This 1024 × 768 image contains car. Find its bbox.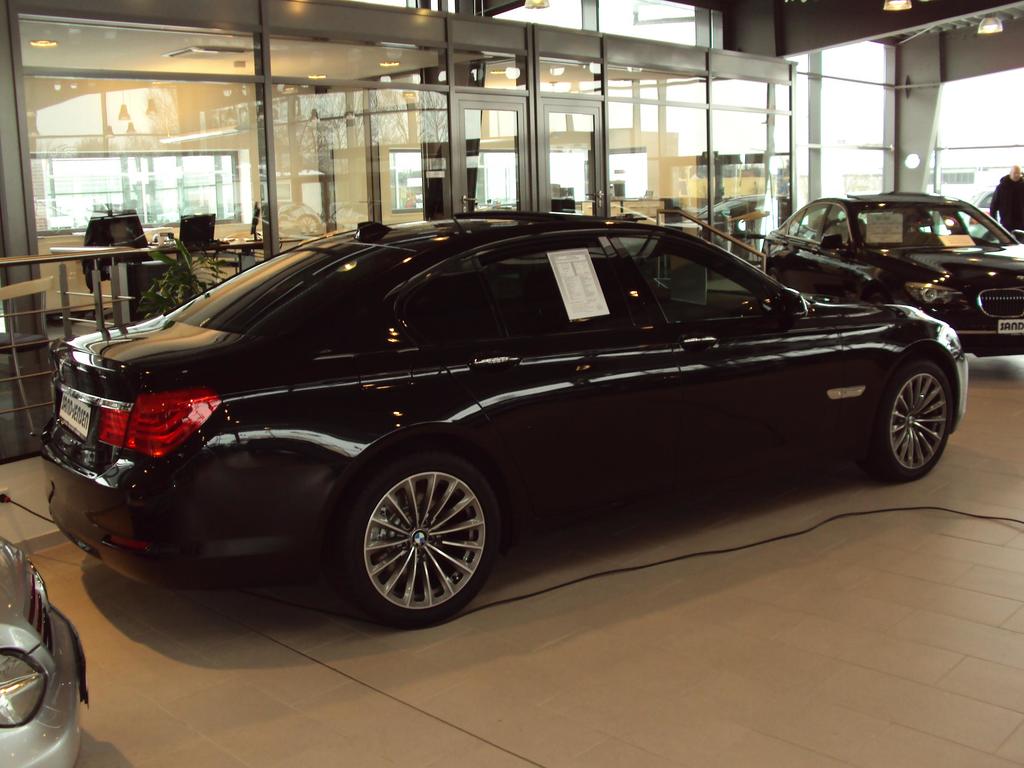
{"left": 771, "top": 186, "right": 1023, "bottom": 360}.
